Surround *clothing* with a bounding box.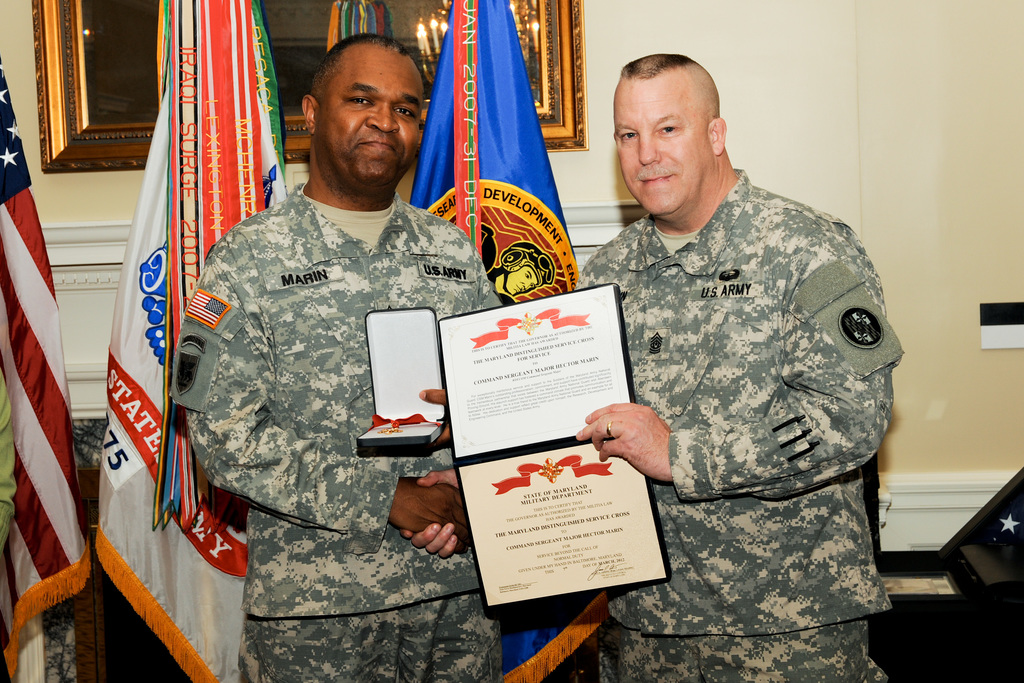
543:131:910:620.
